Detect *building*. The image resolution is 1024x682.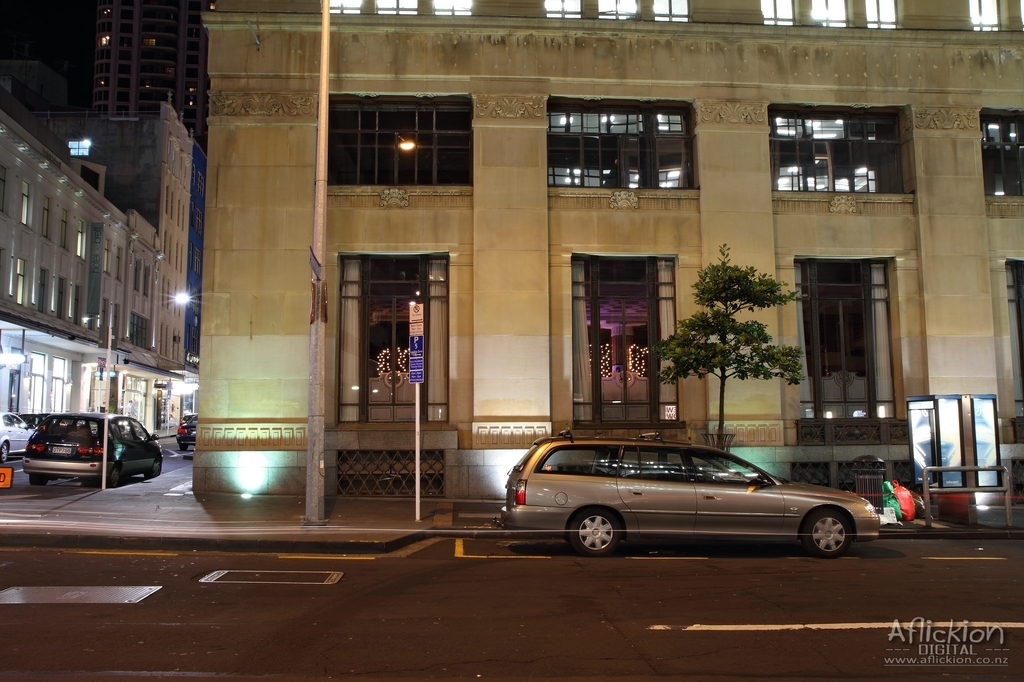
[196, 0, 1019, 493].
